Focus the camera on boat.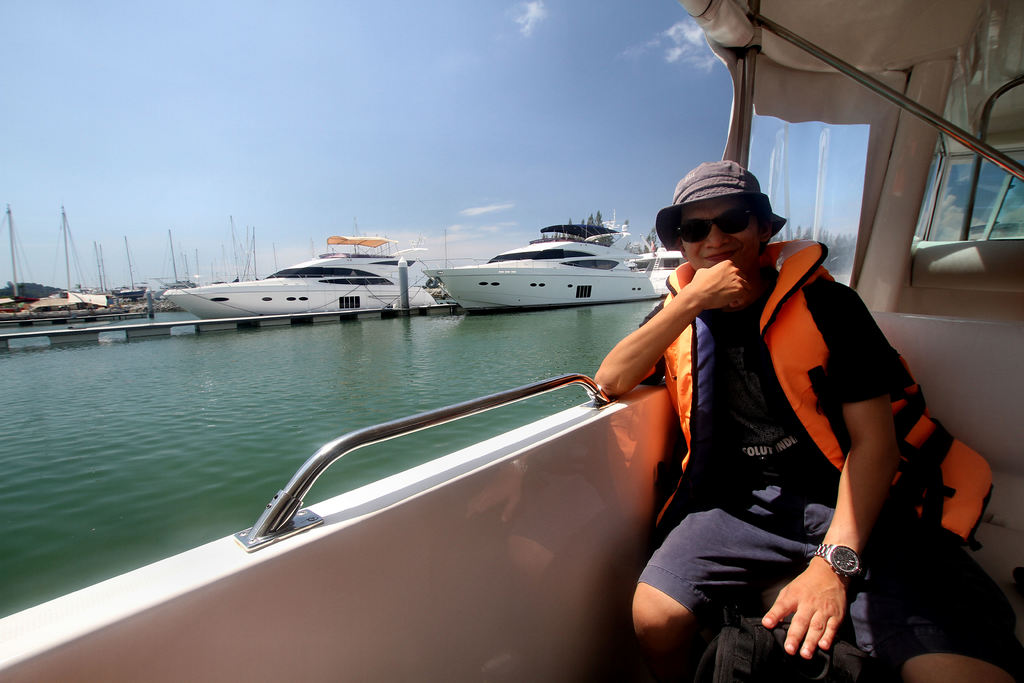
Focus region: (0, 0, 1023, 682).
